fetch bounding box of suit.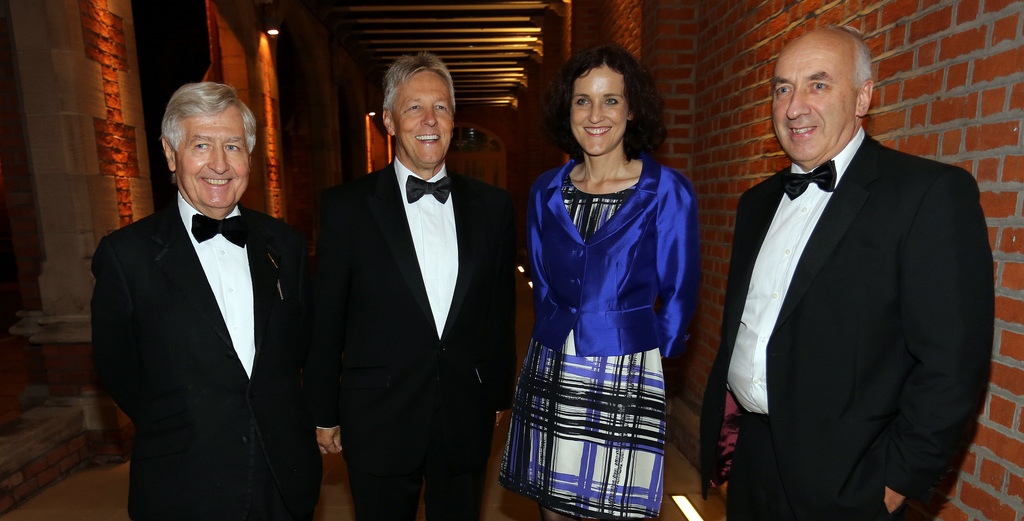
Bbox: box(312, 159, 518, 520).
